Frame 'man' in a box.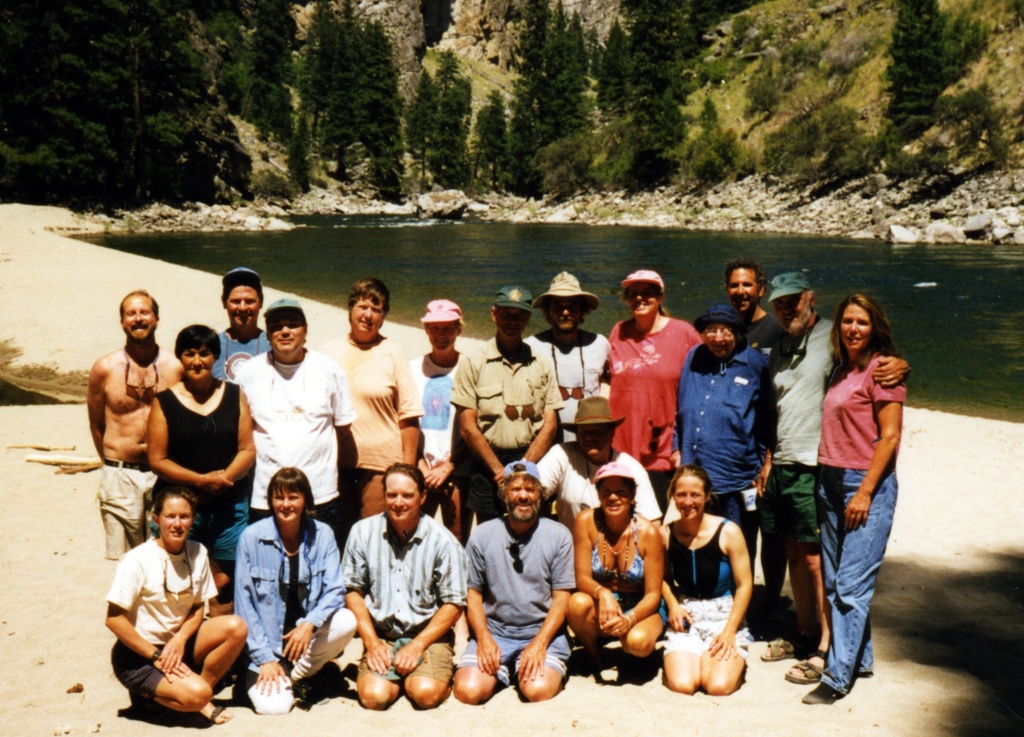
(x1=215, y1=269, x2=266, y2=377).
